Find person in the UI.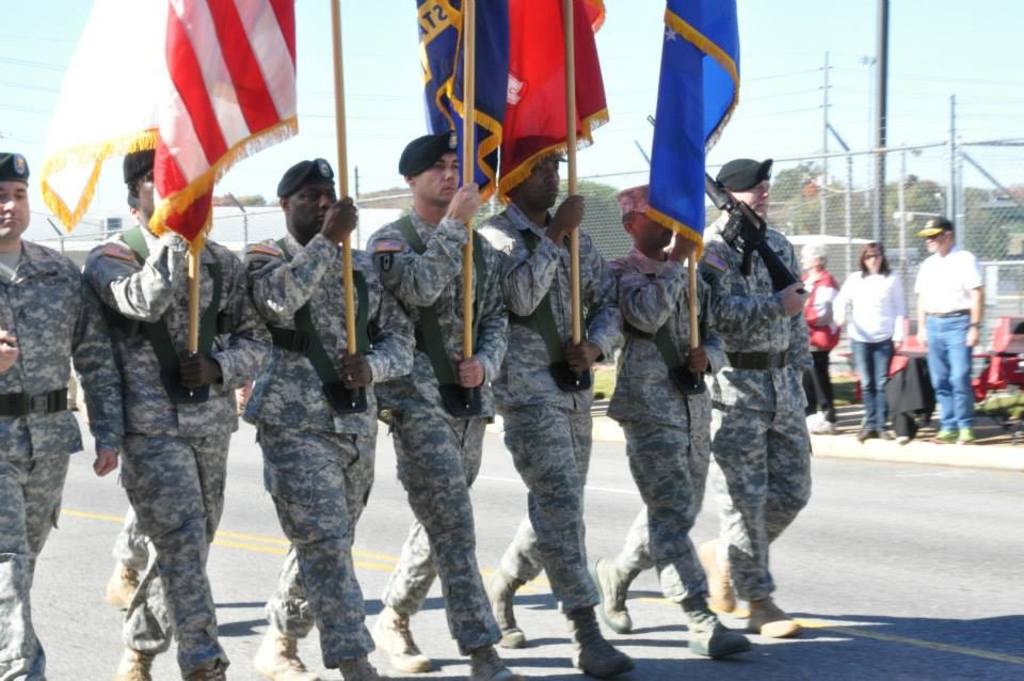
UI element at [left=597, top=173, right=705, bottom=637].
